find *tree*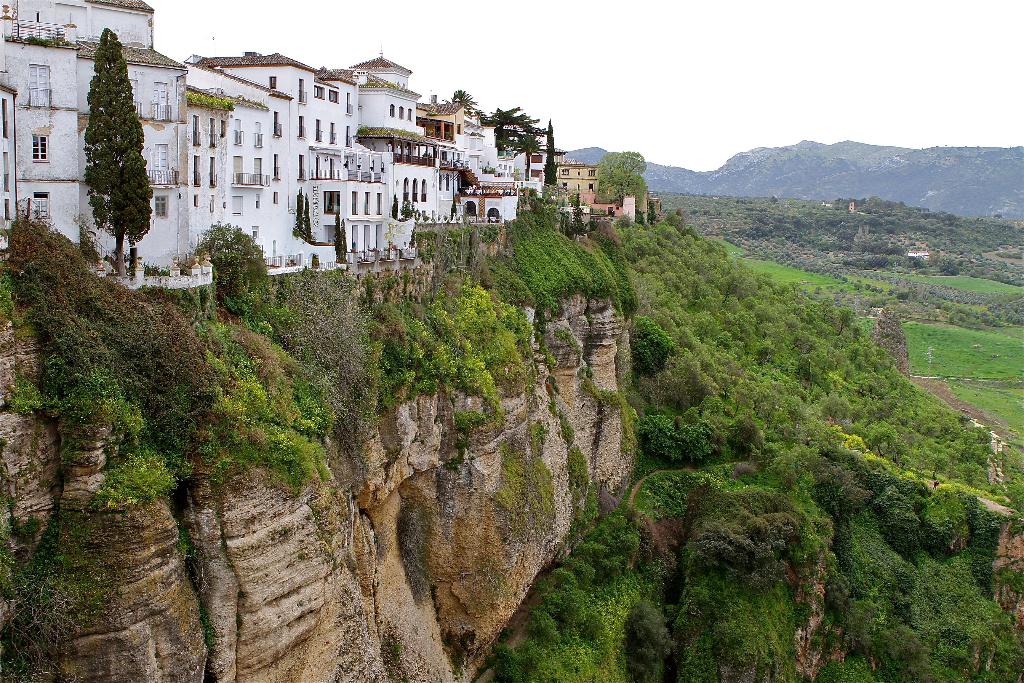
bbox=(84, 24, 156, 277)
